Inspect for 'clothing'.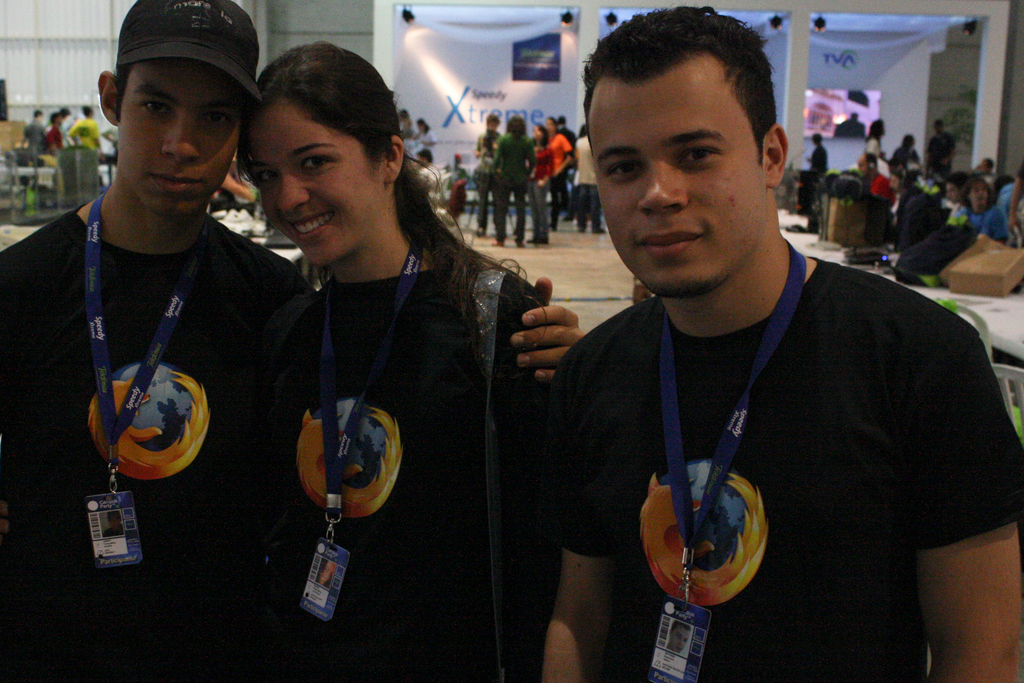
Inspection: region(546, 136, 572, 224).
